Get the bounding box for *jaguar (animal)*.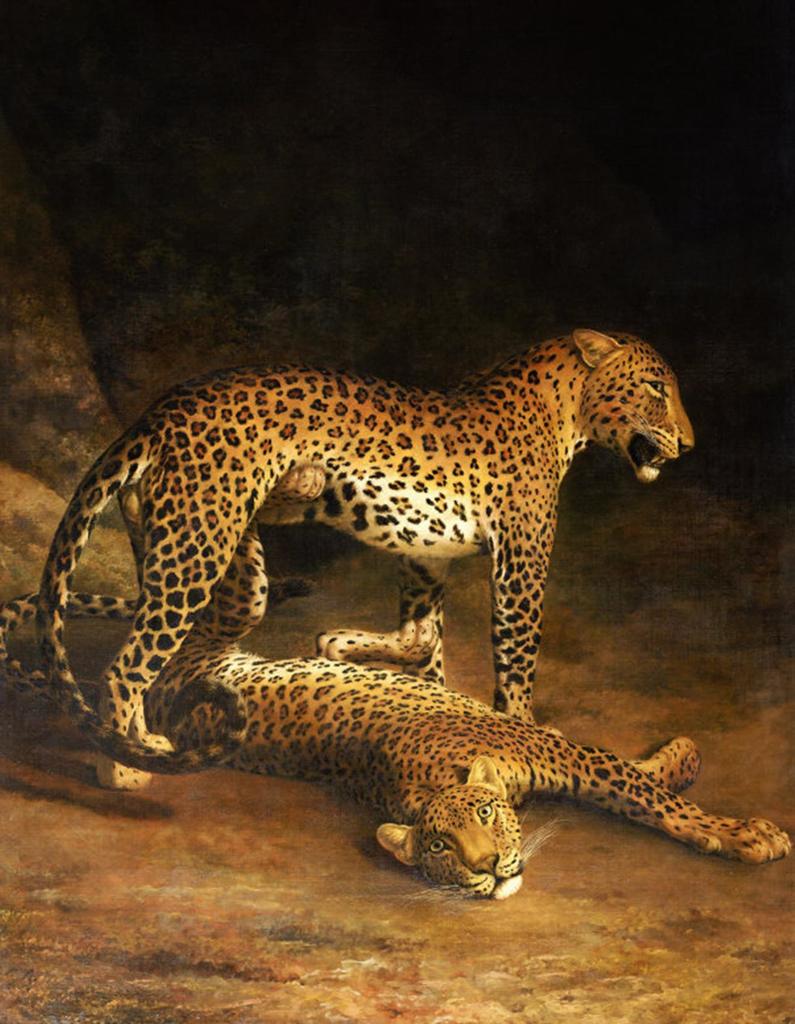
BBox(0, 590, 794, 900).
